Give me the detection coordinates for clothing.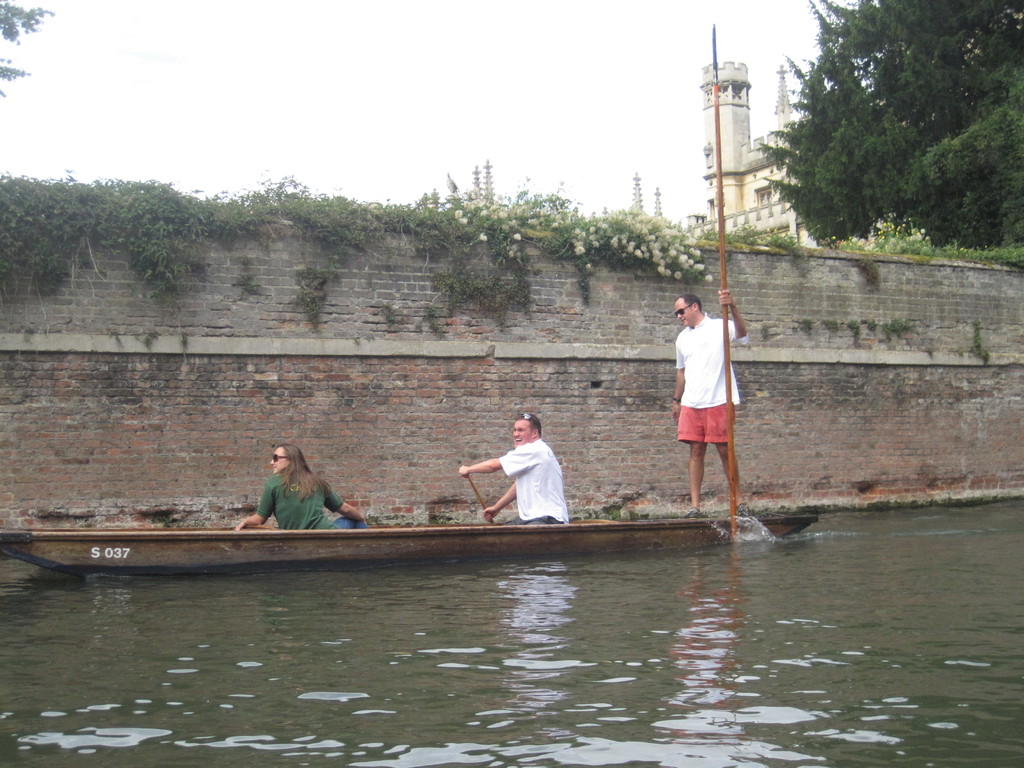
(257,471,369,536).
